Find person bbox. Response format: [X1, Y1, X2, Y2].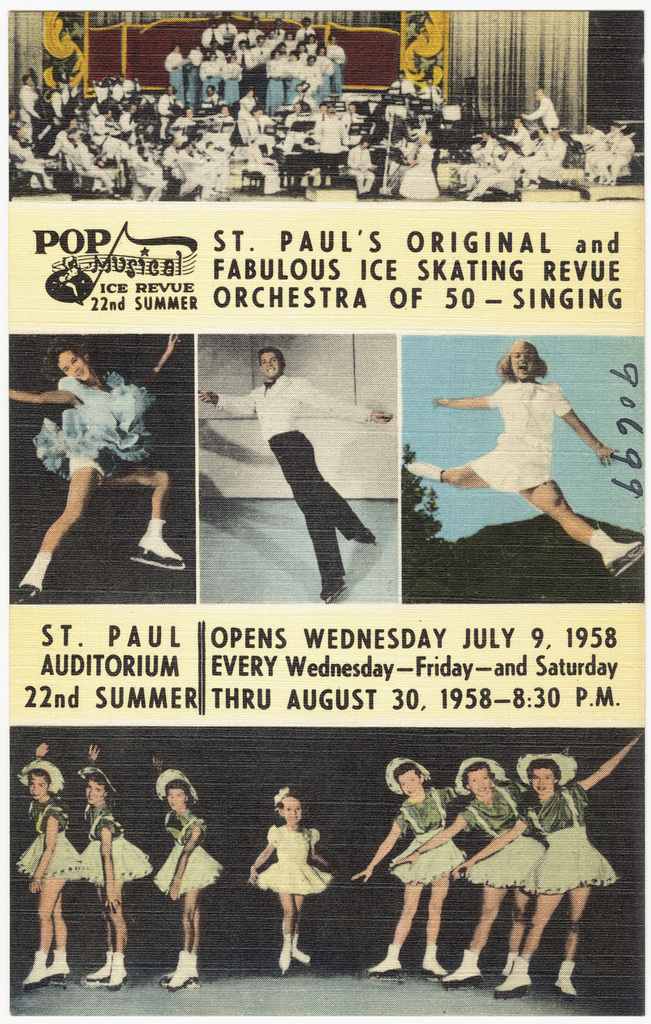
[3, 332, 190, 606].
